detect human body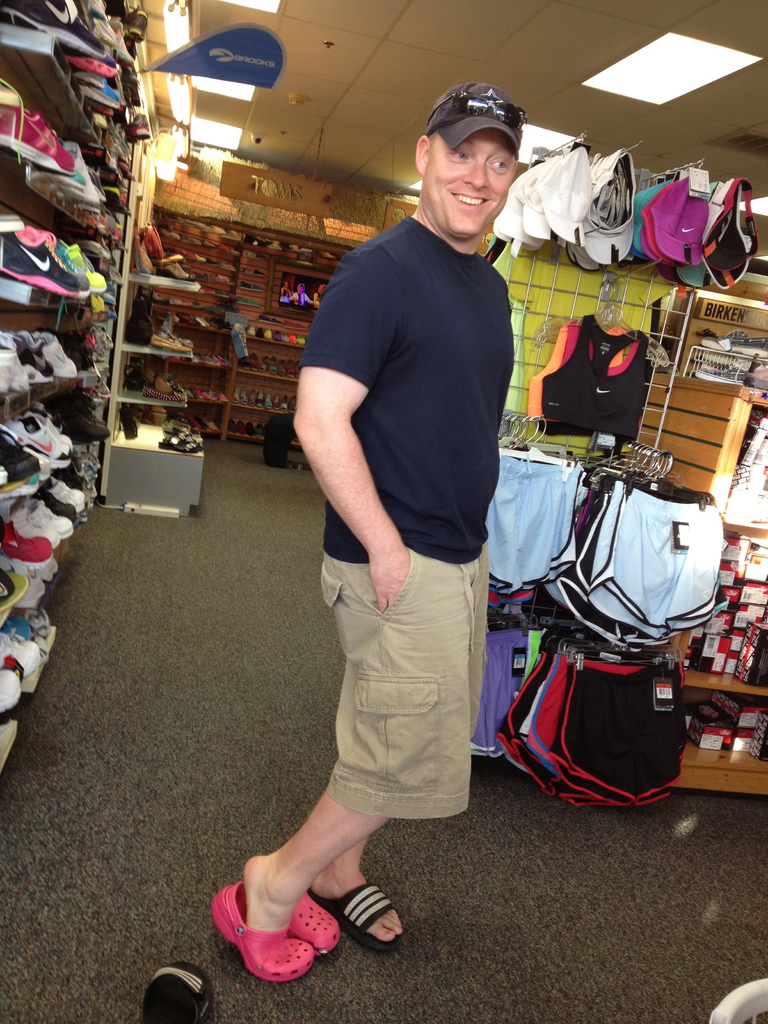
207 92 519 980
